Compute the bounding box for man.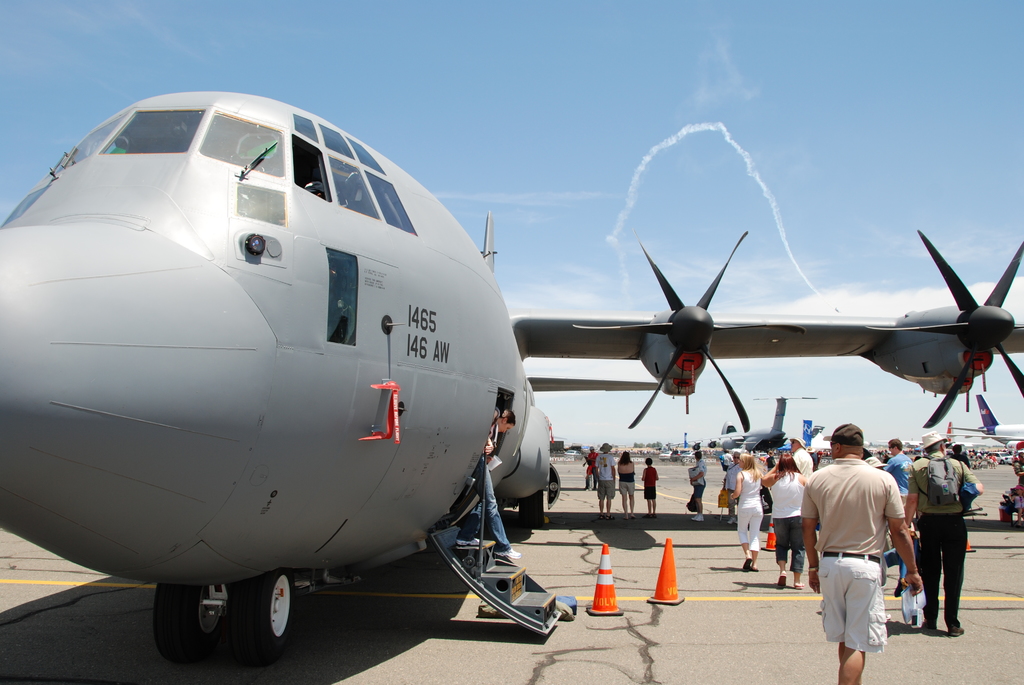
region(687, 452, 708, 526).
